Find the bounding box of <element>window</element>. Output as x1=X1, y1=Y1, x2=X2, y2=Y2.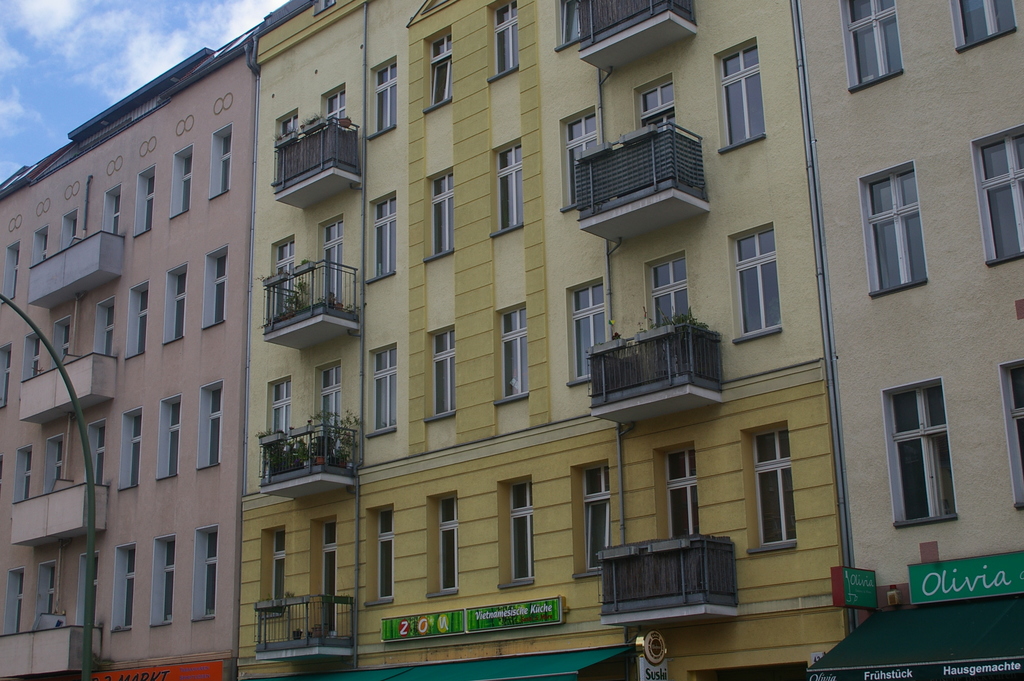
x1=111, y1=543, x2=134, y2=630.
